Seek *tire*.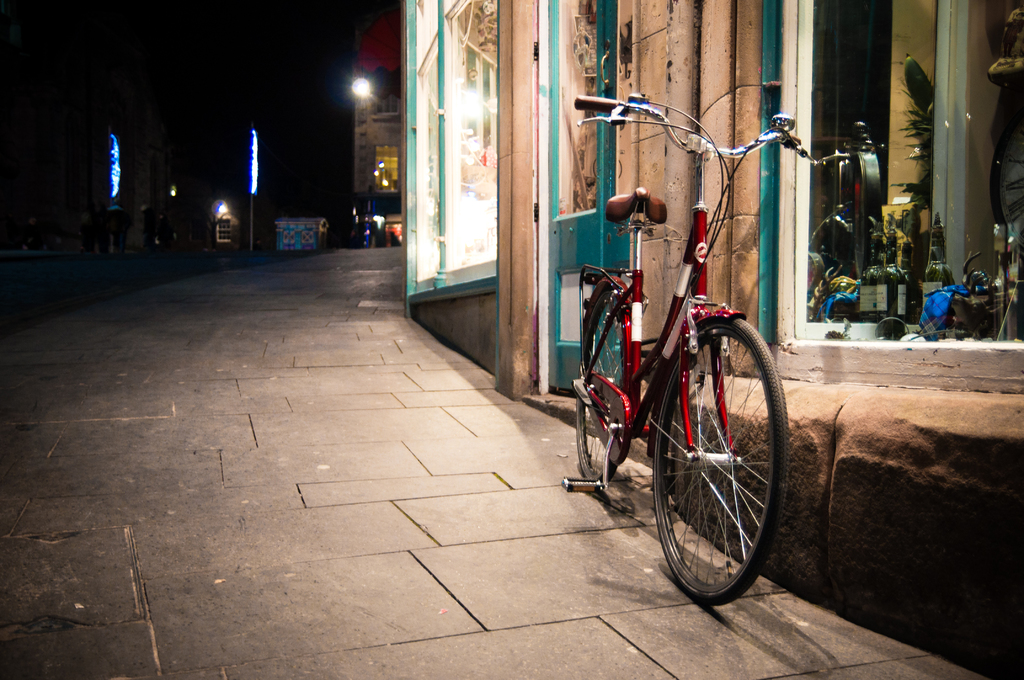
l=578, t=277, r=630, b=485.
